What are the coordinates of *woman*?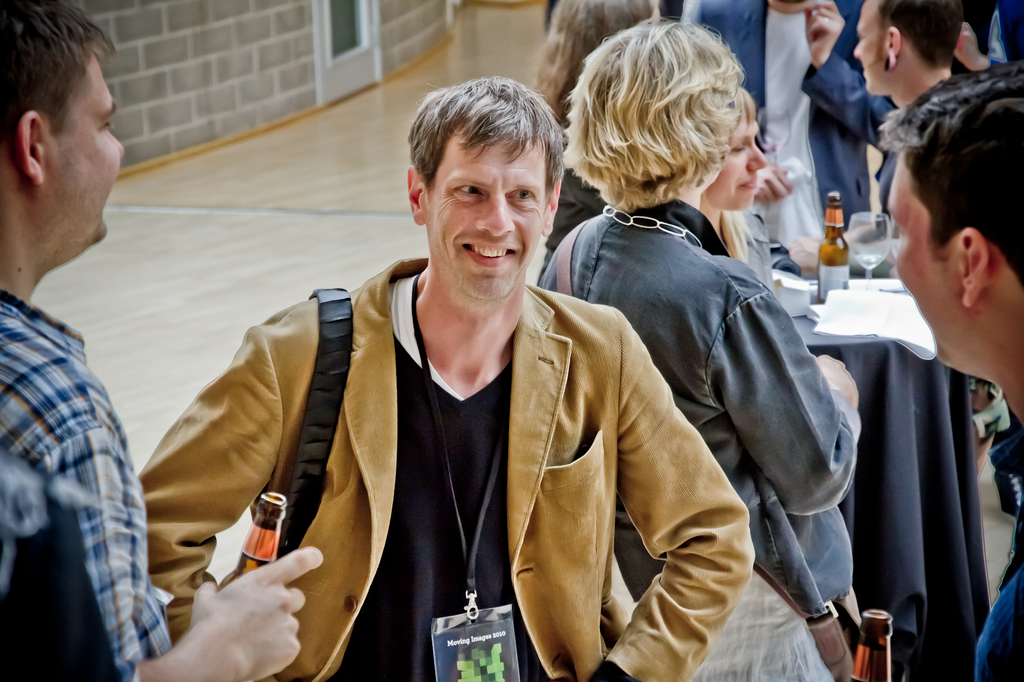
rect(698, 84, 767, 265).
